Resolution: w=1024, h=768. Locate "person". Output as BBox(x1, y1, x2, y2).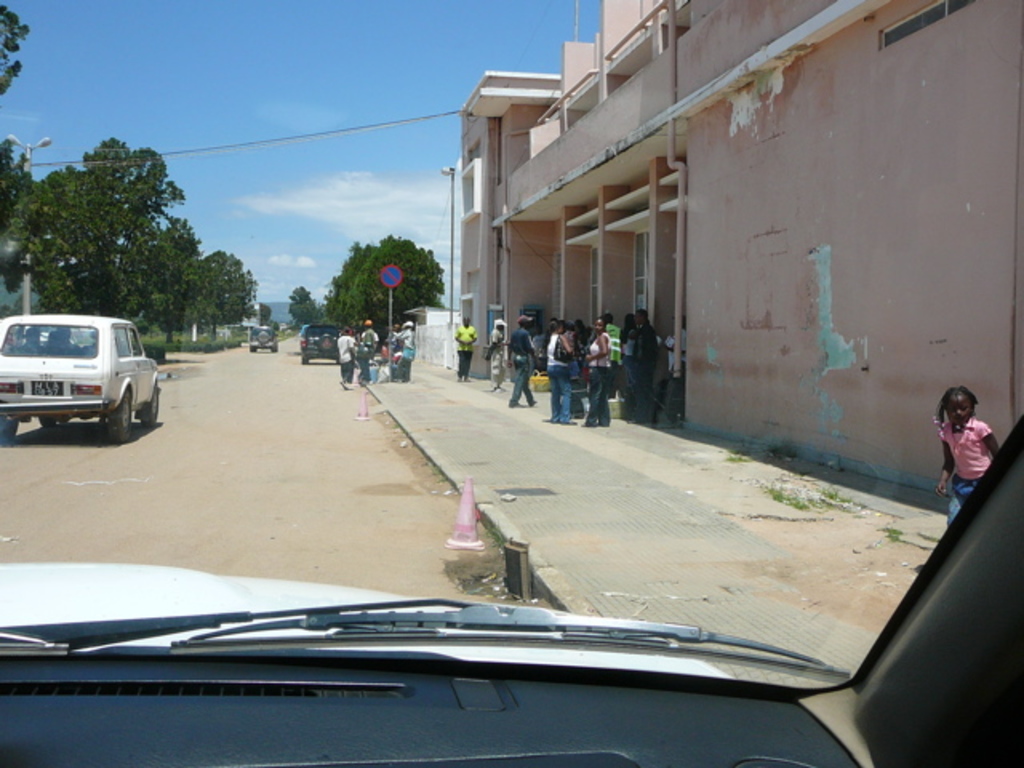
BBox(378, 323, 413, 384).
